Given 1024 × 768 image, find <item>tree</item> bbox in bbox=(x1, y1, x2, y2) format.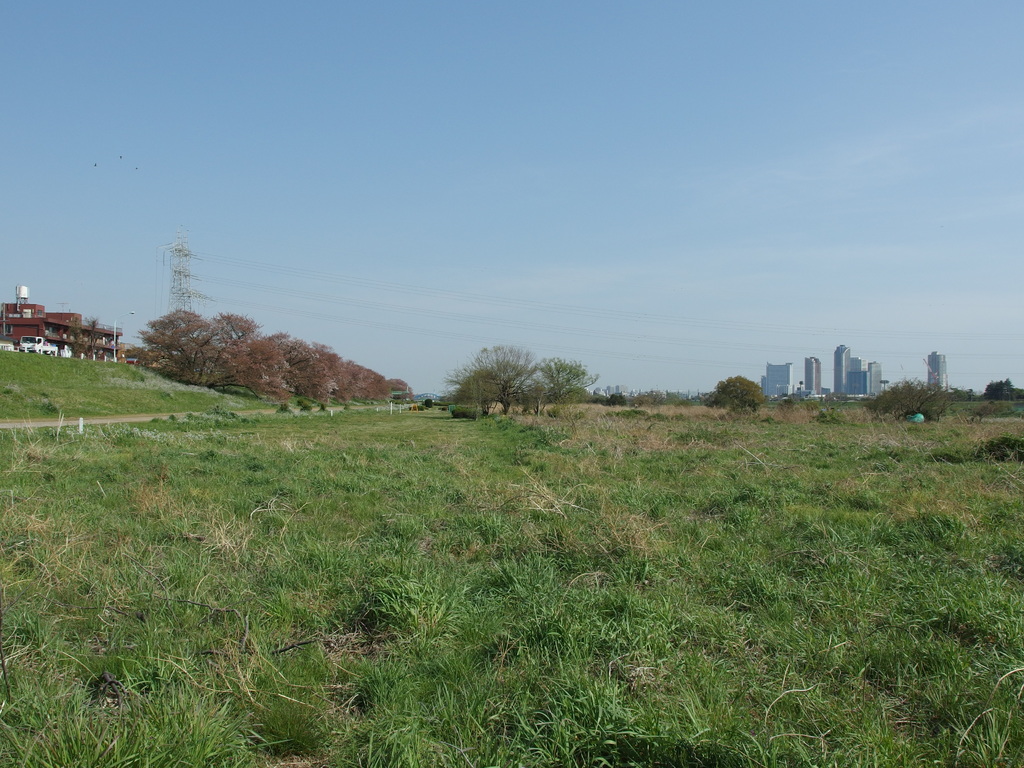
bbox=(714, 371, 771, 410).
